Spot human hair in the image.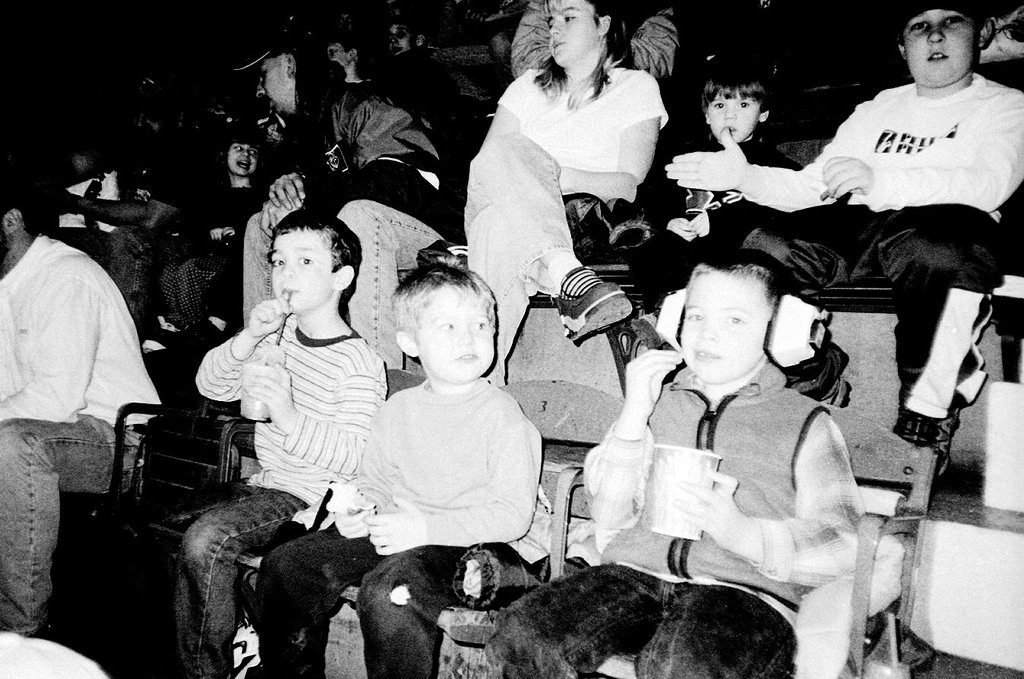
human hair found at BBox(268, 206, 362, 290).
